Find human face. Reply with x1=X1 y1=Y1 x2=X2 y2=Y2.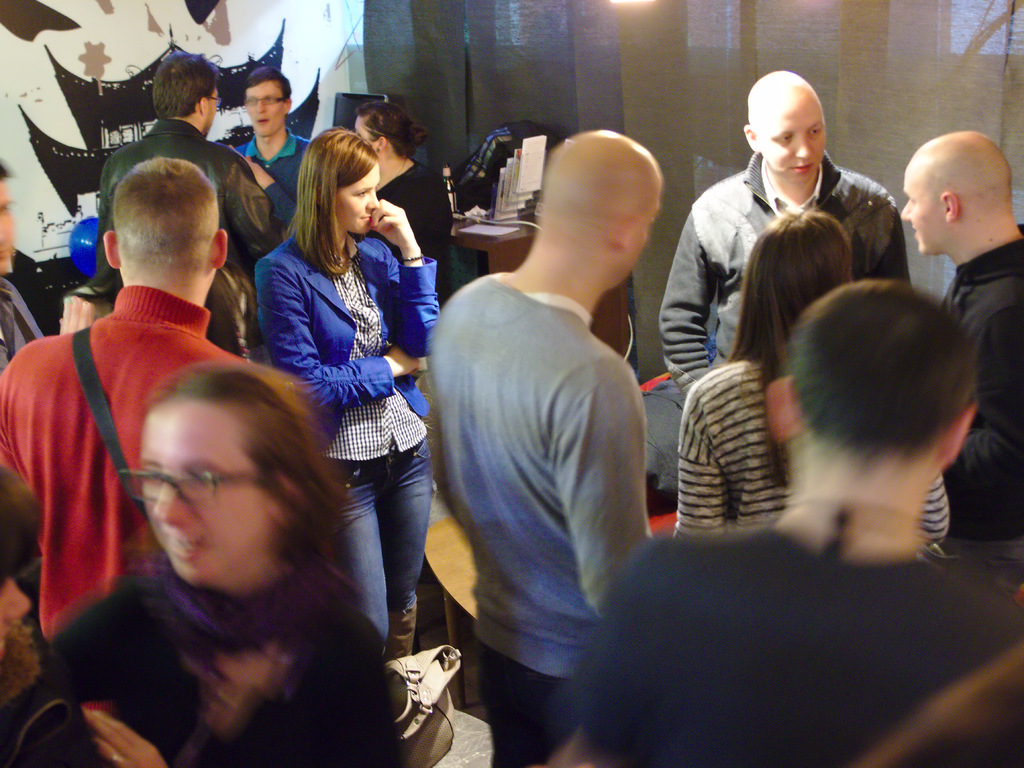
x1=0 y1=170 x2=32 y2=281.
